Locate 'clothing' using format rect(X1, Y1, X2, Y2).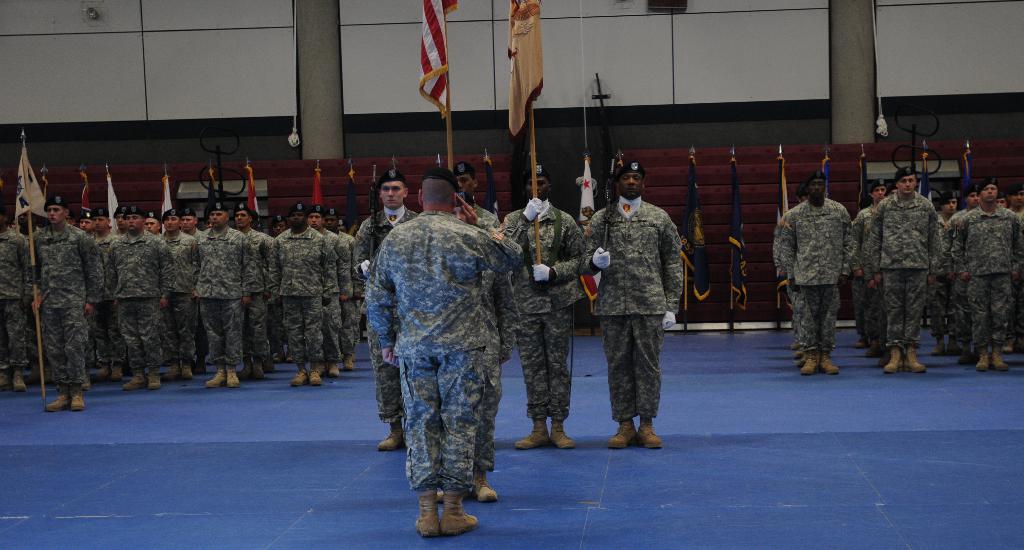
rect(851, 207, 872, 339).
